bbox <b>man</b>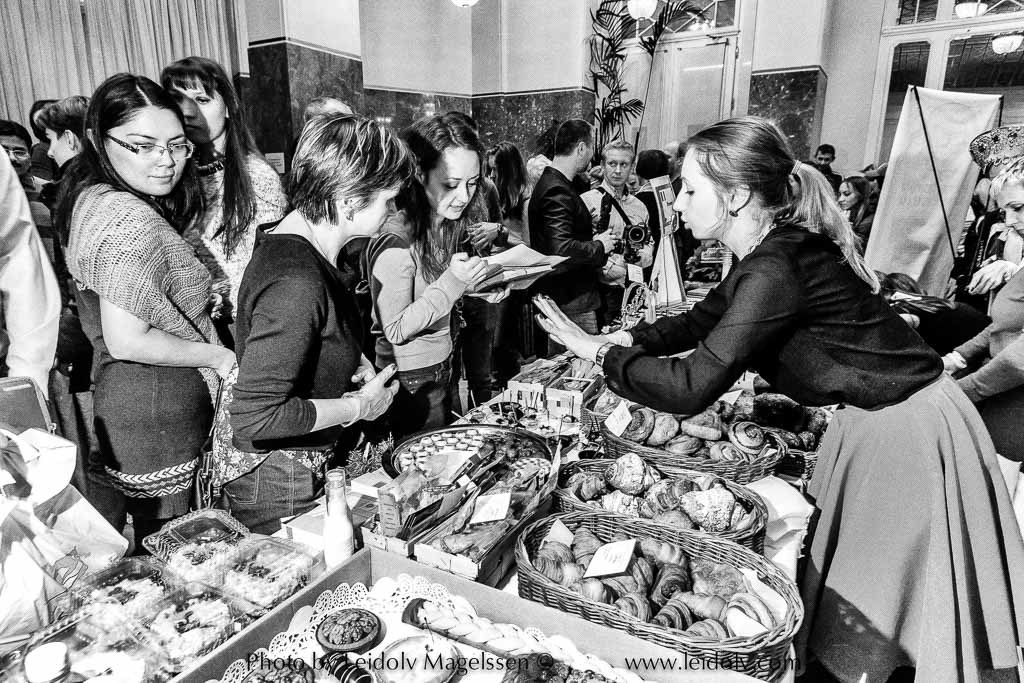
(left=31, top=95, right=92, bottom=179)
